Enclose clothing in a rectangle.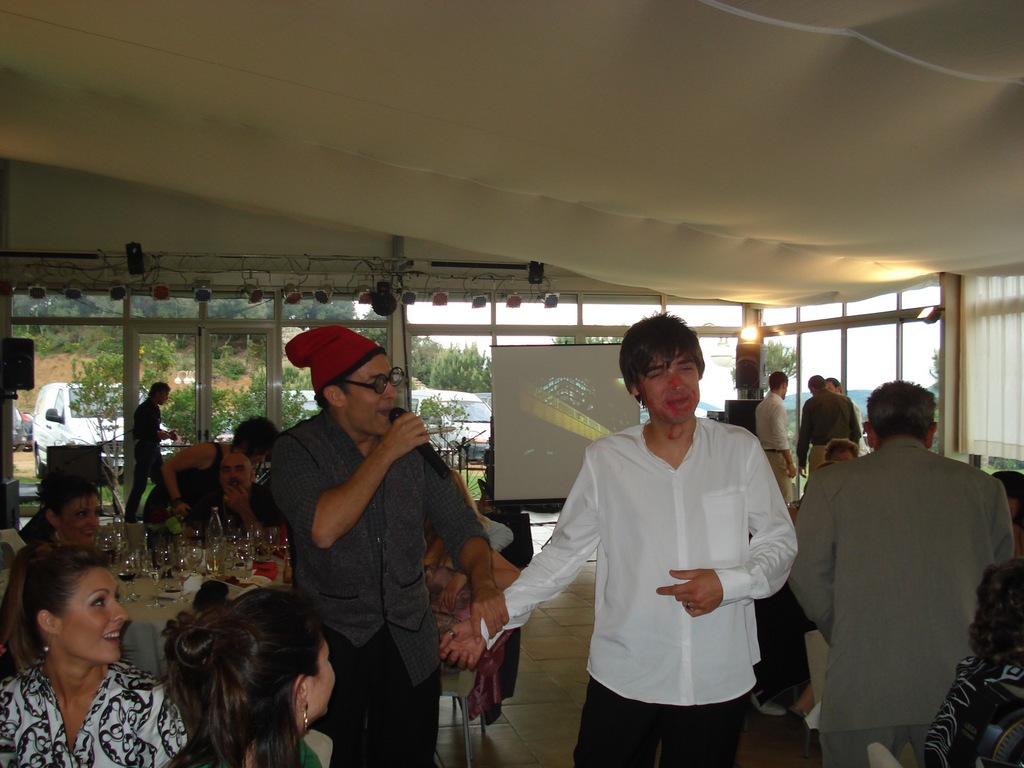
(x1=126, y1=398, x2=166, y2=516).
